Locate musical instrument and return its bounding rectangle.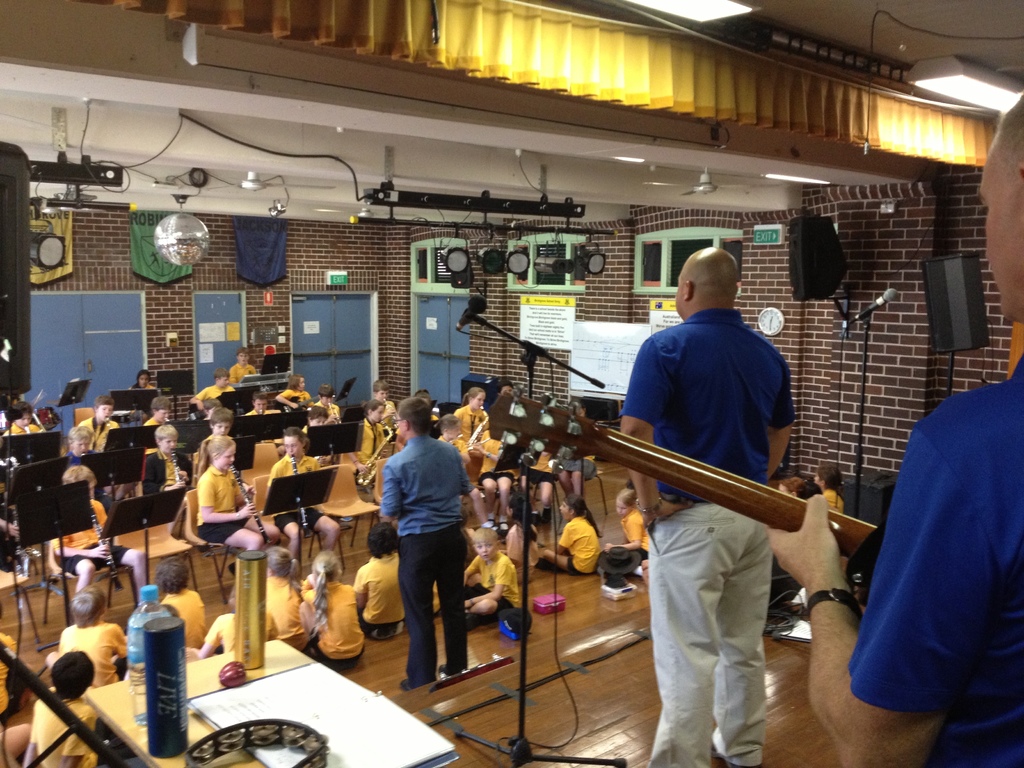
l=282, t=393, r=324, b=409.
